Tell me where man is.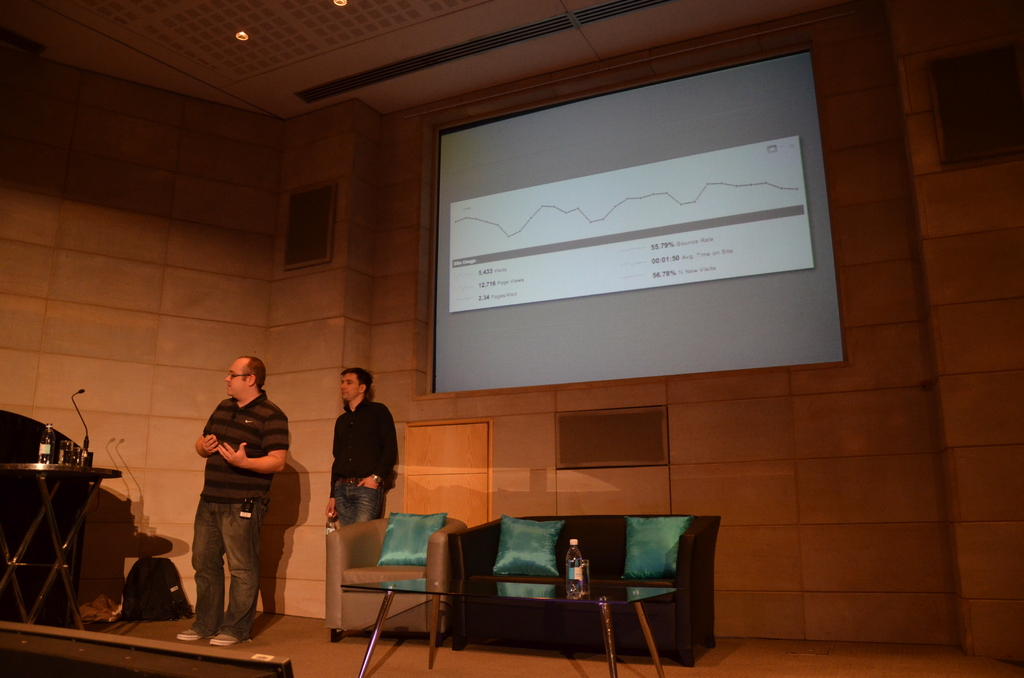
man is at crop(172, 362, 286, 647).
